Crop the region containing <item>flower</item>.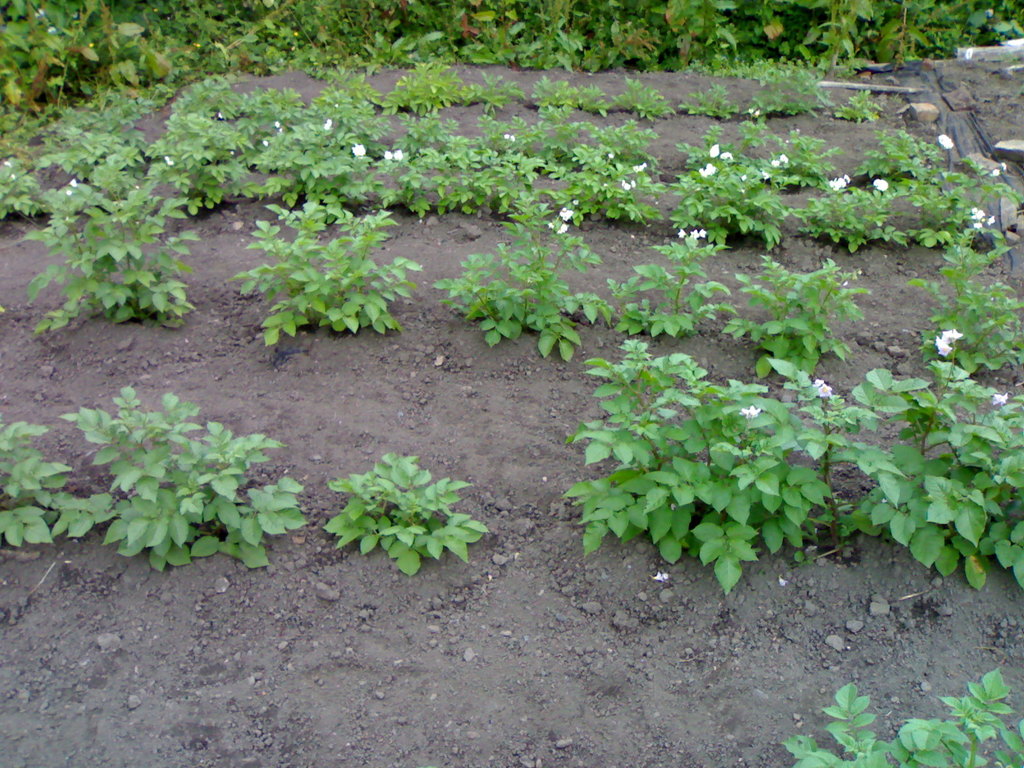
Crop region: (left=995, top=390, right=1012, bottom=404).
